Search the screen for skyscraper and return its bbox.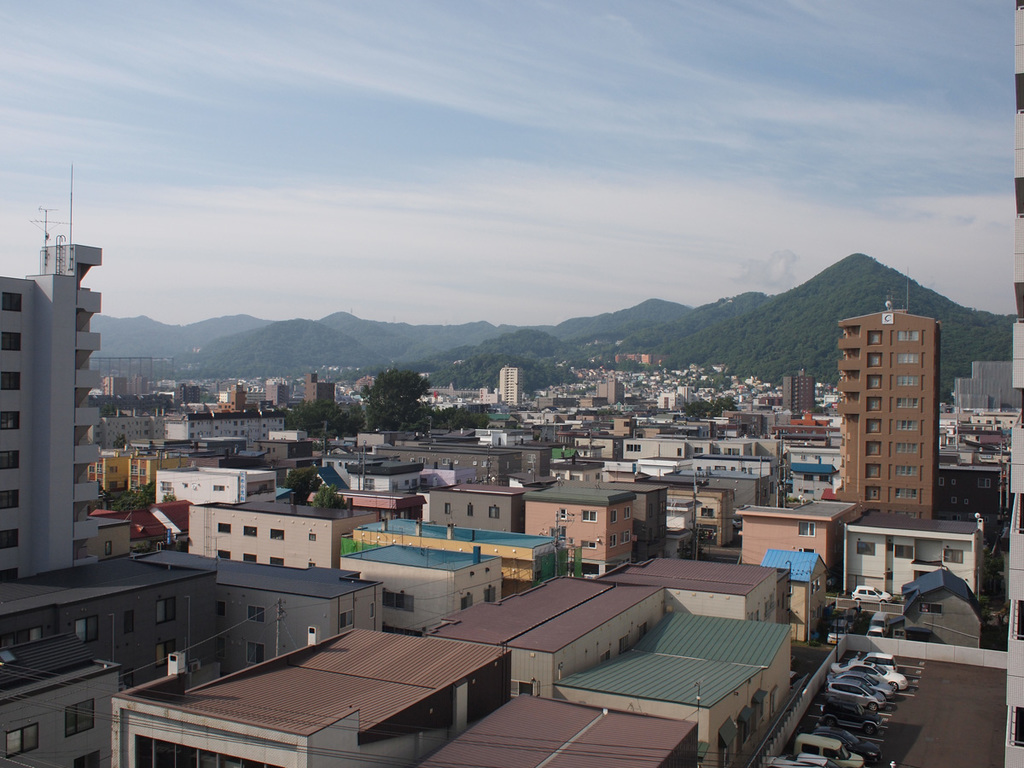
Found: bbox=[786, 367, 817, 416].
